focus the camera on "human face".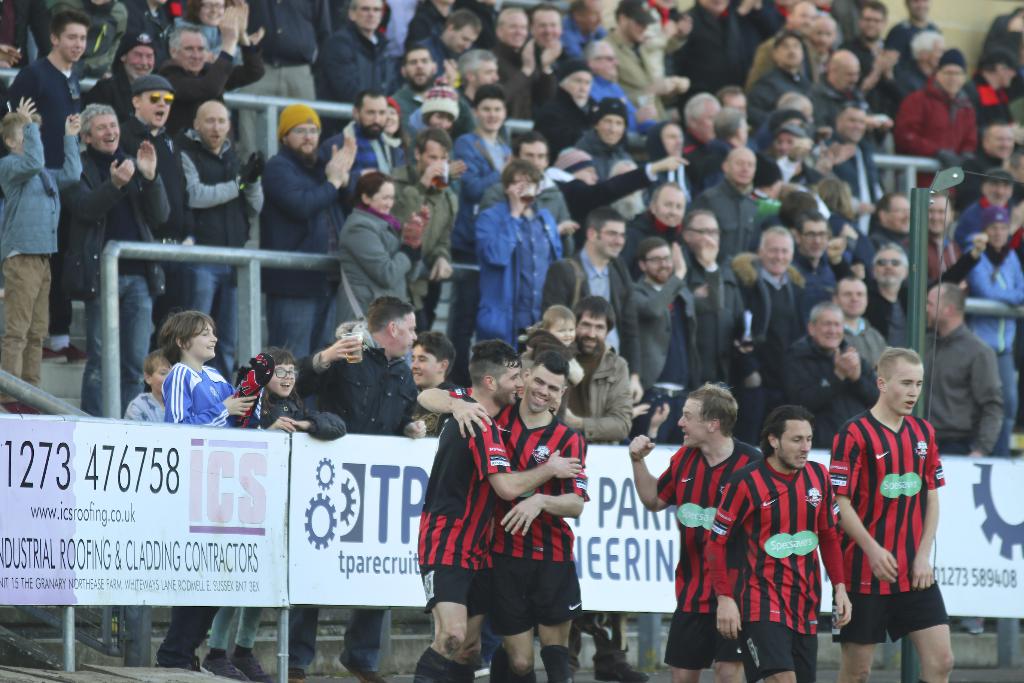
Focus region: <bbox>694, 94, 716, 129</bbox>.
